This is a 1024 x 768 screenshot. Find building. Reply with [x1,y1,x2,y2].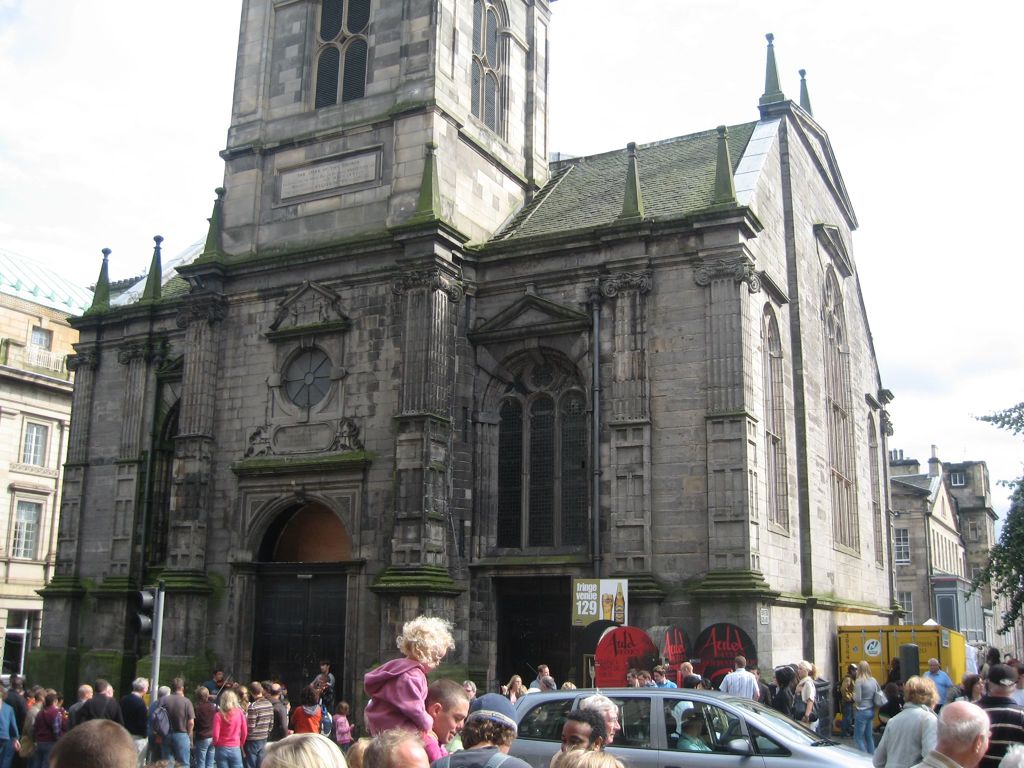
[890,444,983,668].
